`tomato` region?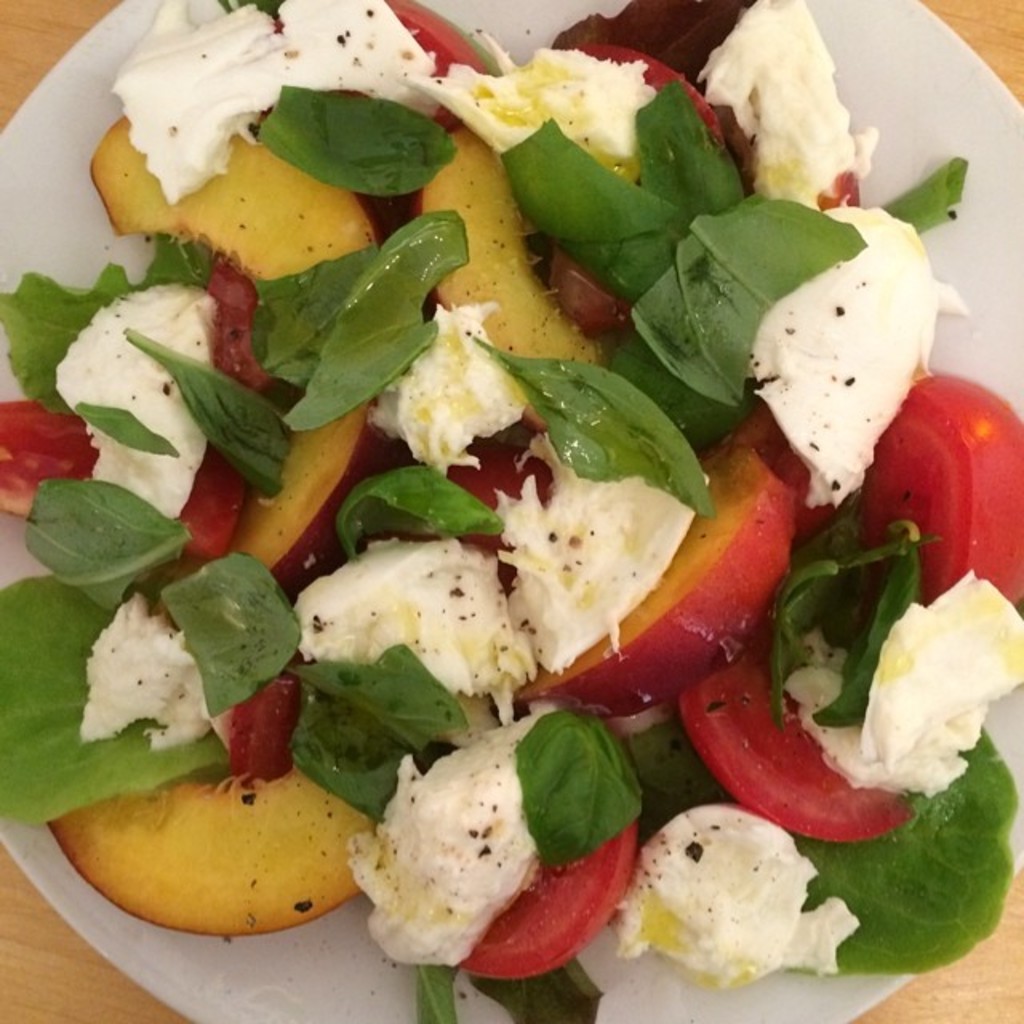
<region>203, 250, 270, 387</region>
